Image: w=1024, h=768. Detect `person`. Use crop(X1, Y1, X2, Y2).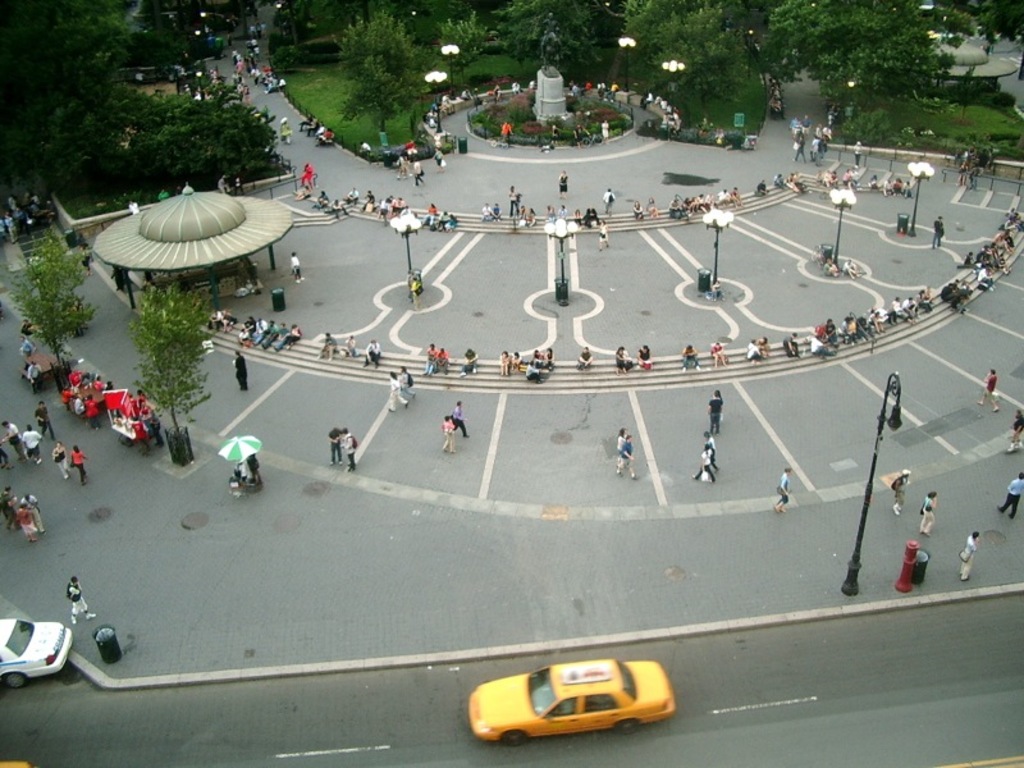
crop(916, 498, 938, 535).
